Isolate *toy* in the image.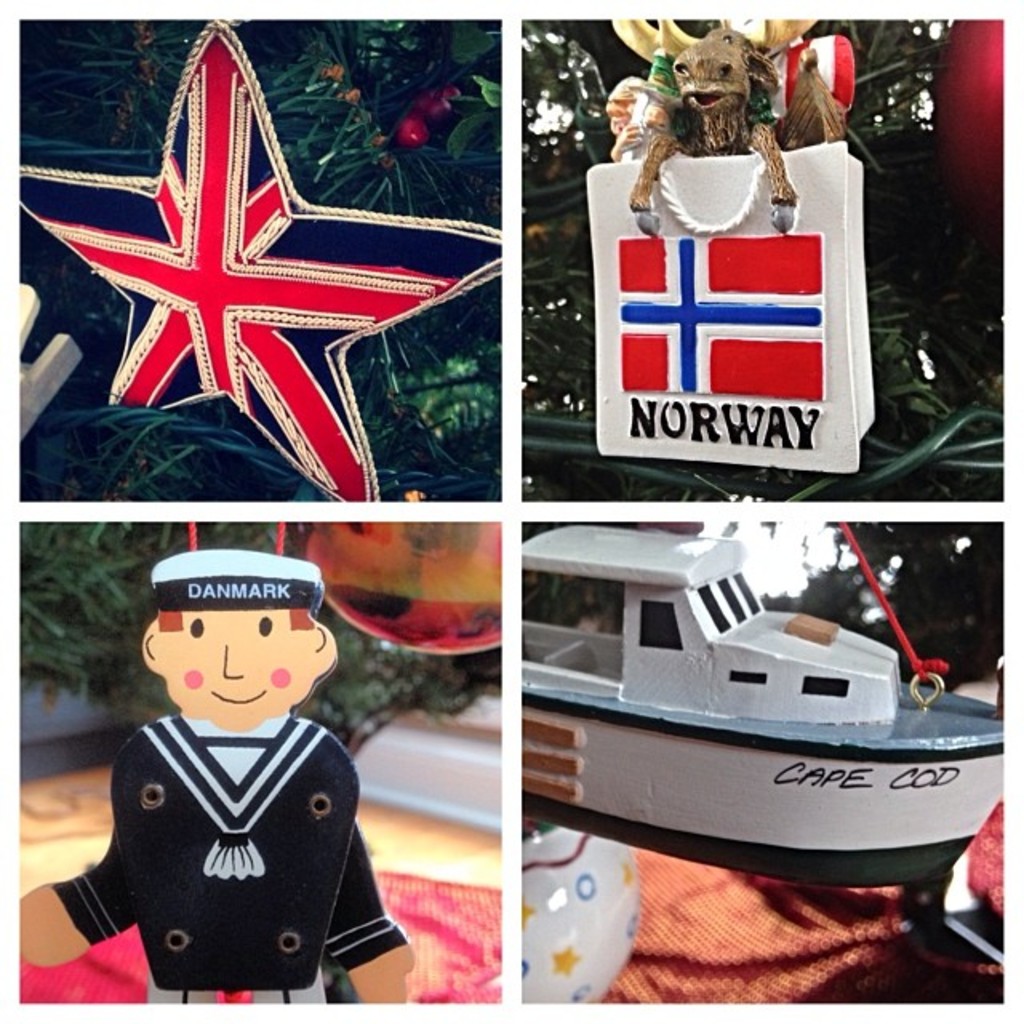
Isolated region: pyautogui.locateOnScreen(622, 18, 808, 240).
